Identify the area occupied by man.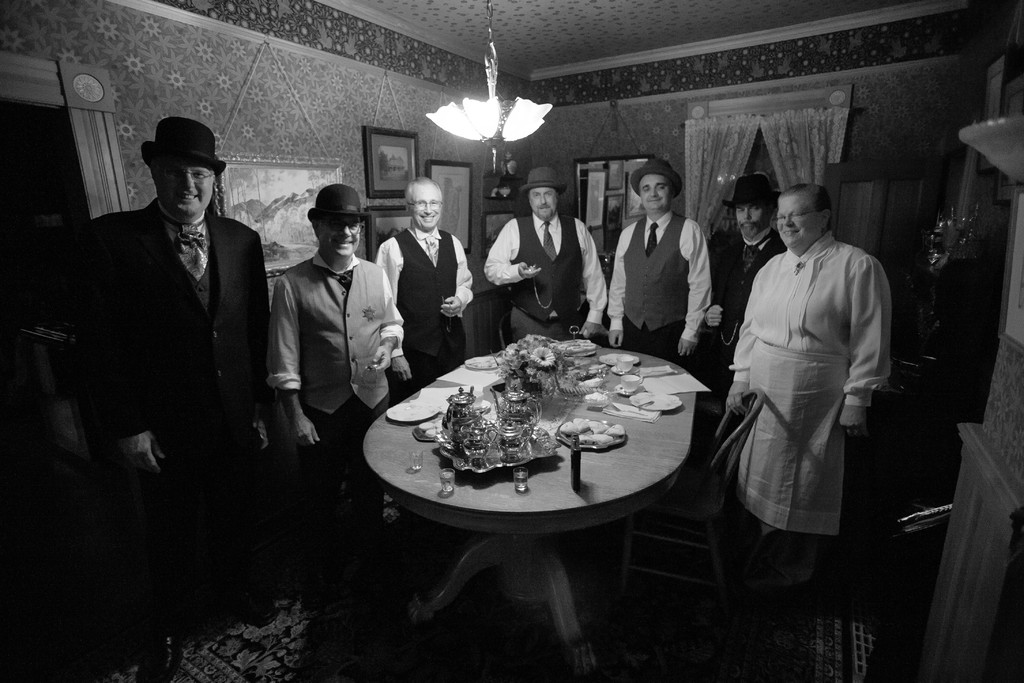
Area: 375 176 476 409.
